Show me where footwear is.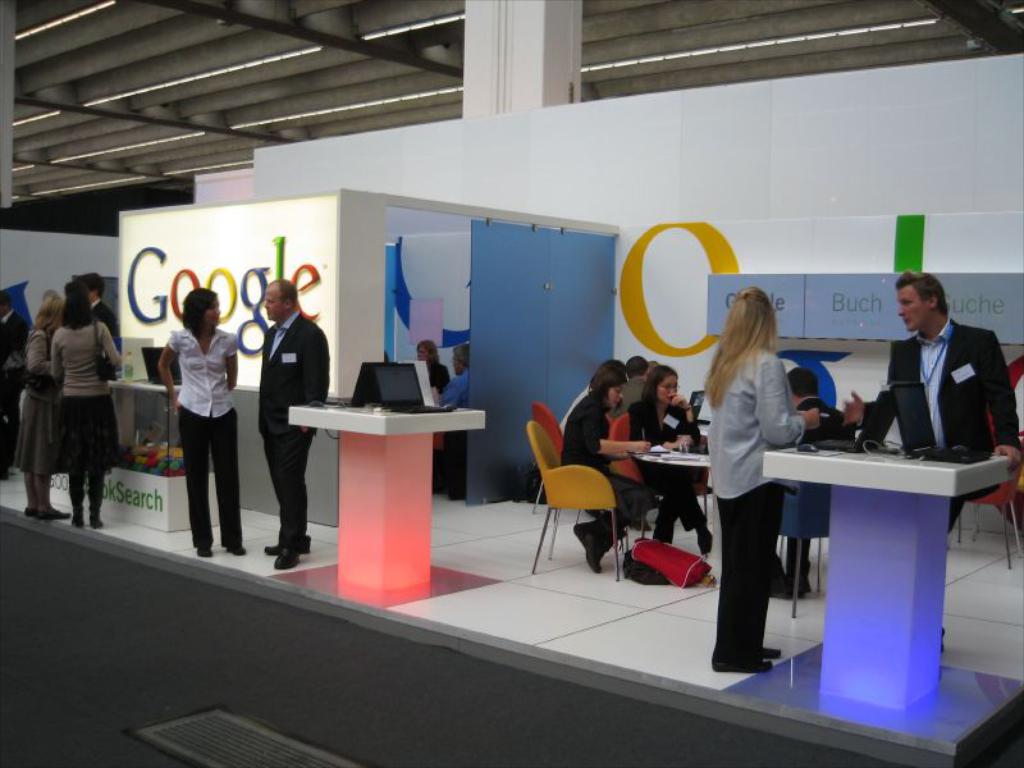
footwear is at bbox(573, 518, 609, 576).
